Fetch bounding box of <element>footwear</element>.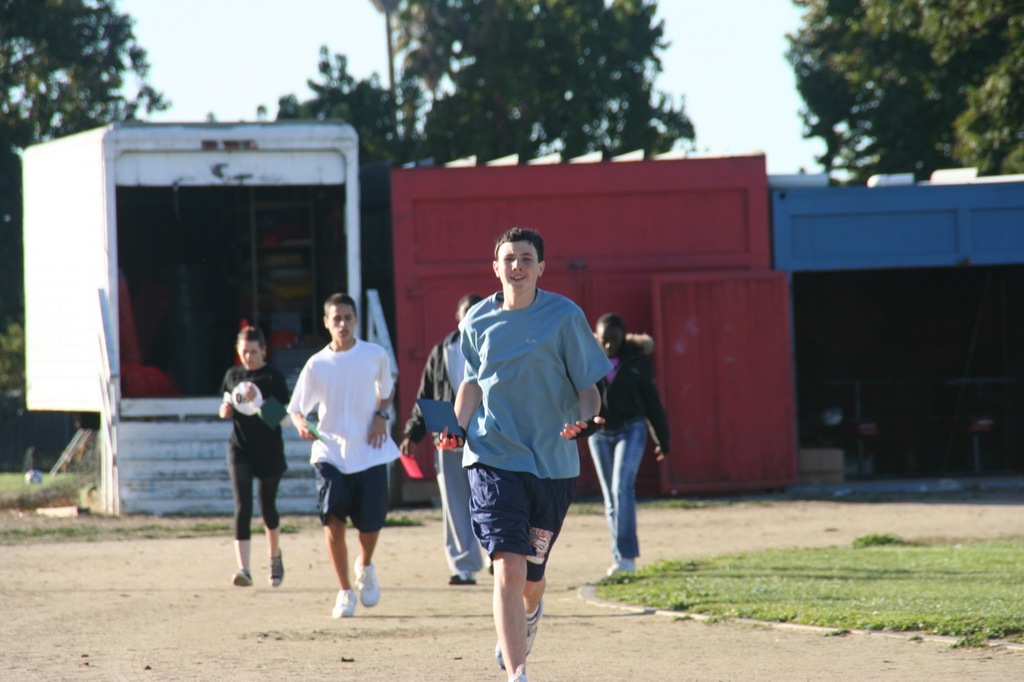
Bbox: [left=269, top=553, right=286, bottom=587].
